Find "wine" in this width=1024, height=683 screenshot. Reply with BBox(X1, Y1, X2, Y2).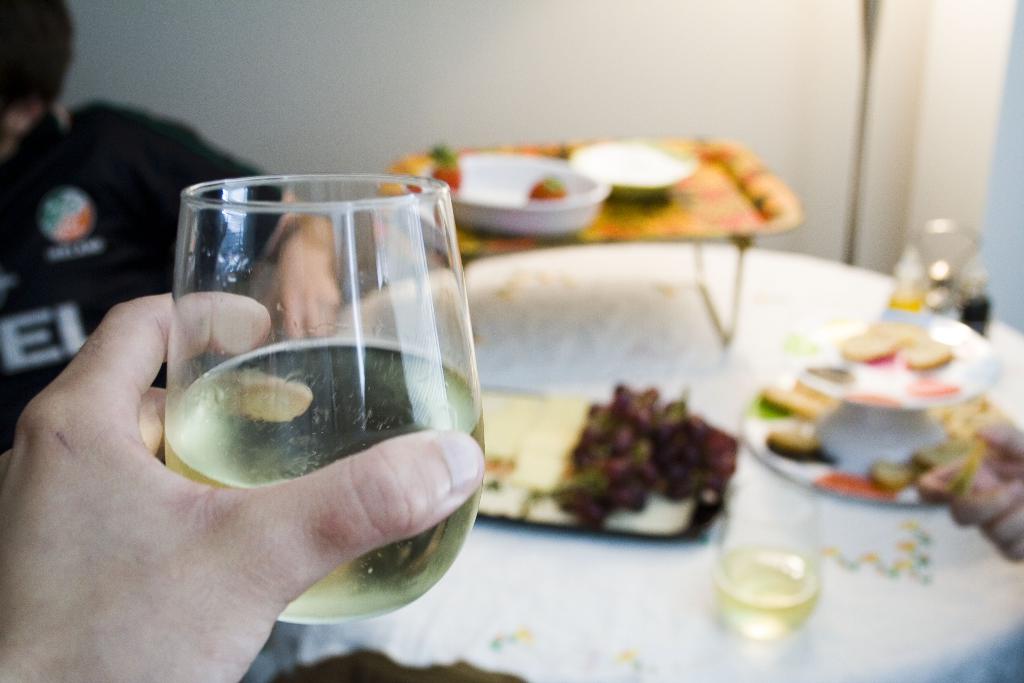
BBox(125, 140, 491, 637).
